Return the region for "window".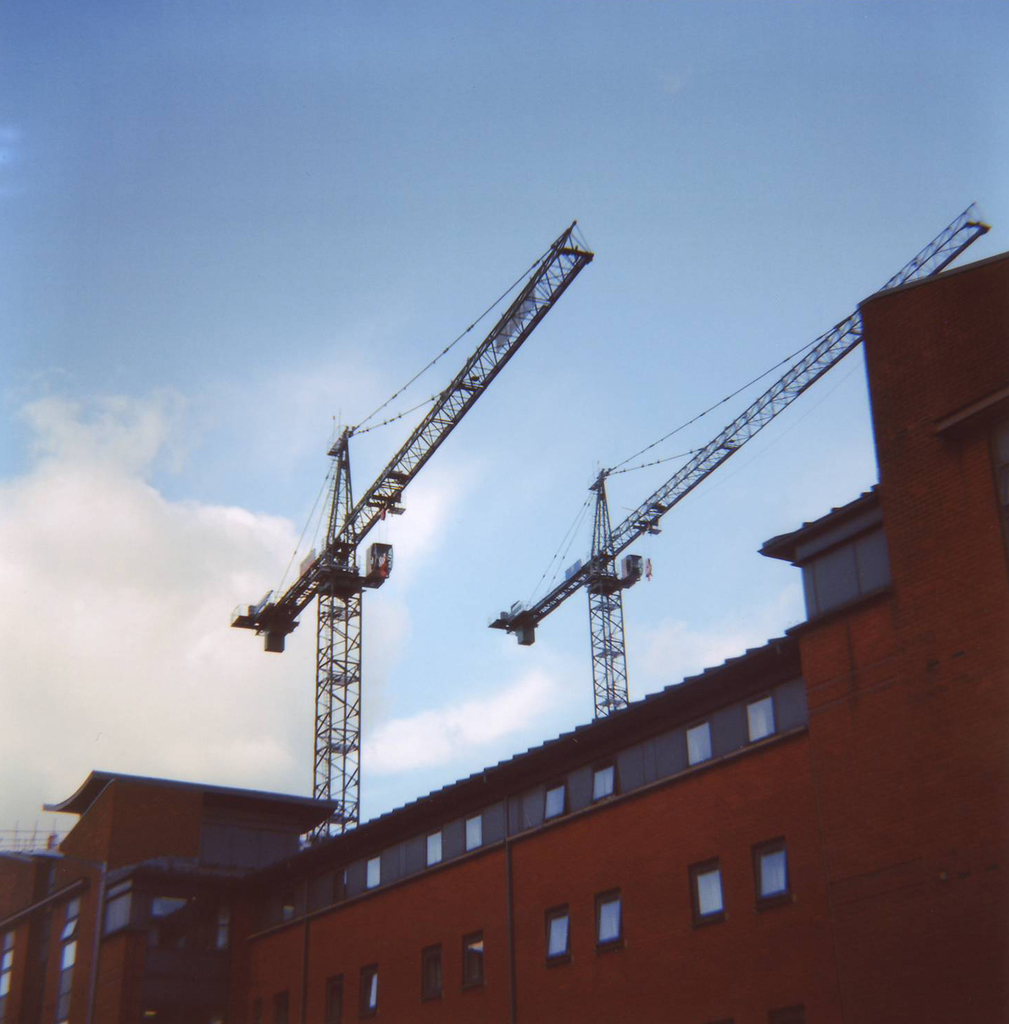
select_region(541, 784, 569, 827).
